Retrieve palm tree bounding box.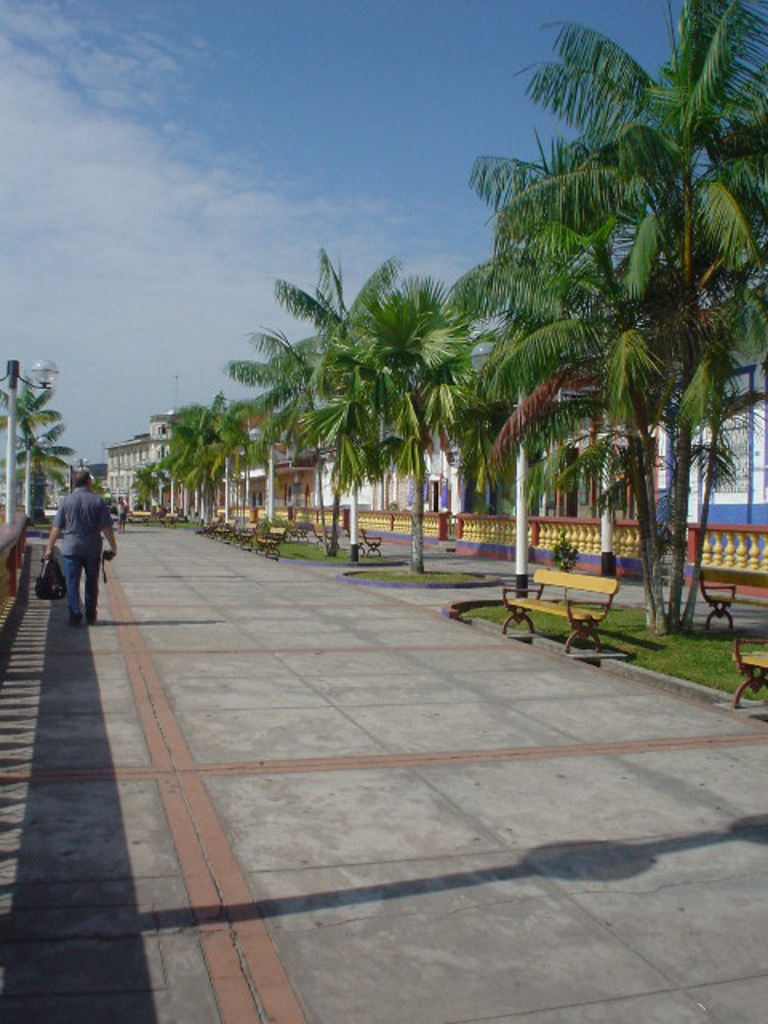
Bounding box: x1=131, y1=0, x2=766, y2=637.
